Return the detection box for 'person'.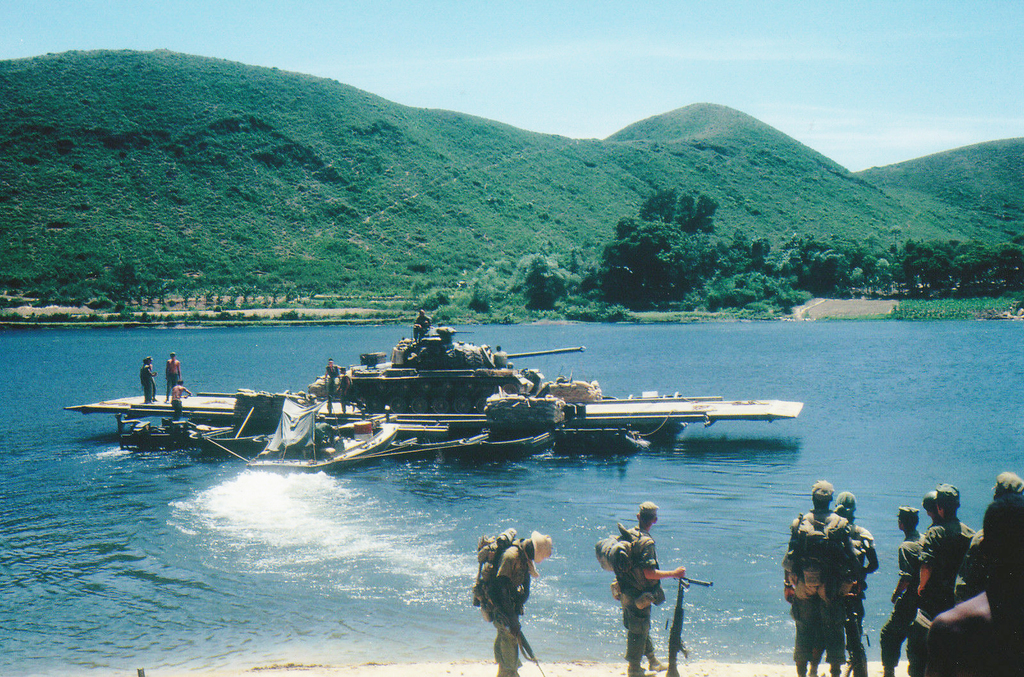
[170, 378, 190, 418].
